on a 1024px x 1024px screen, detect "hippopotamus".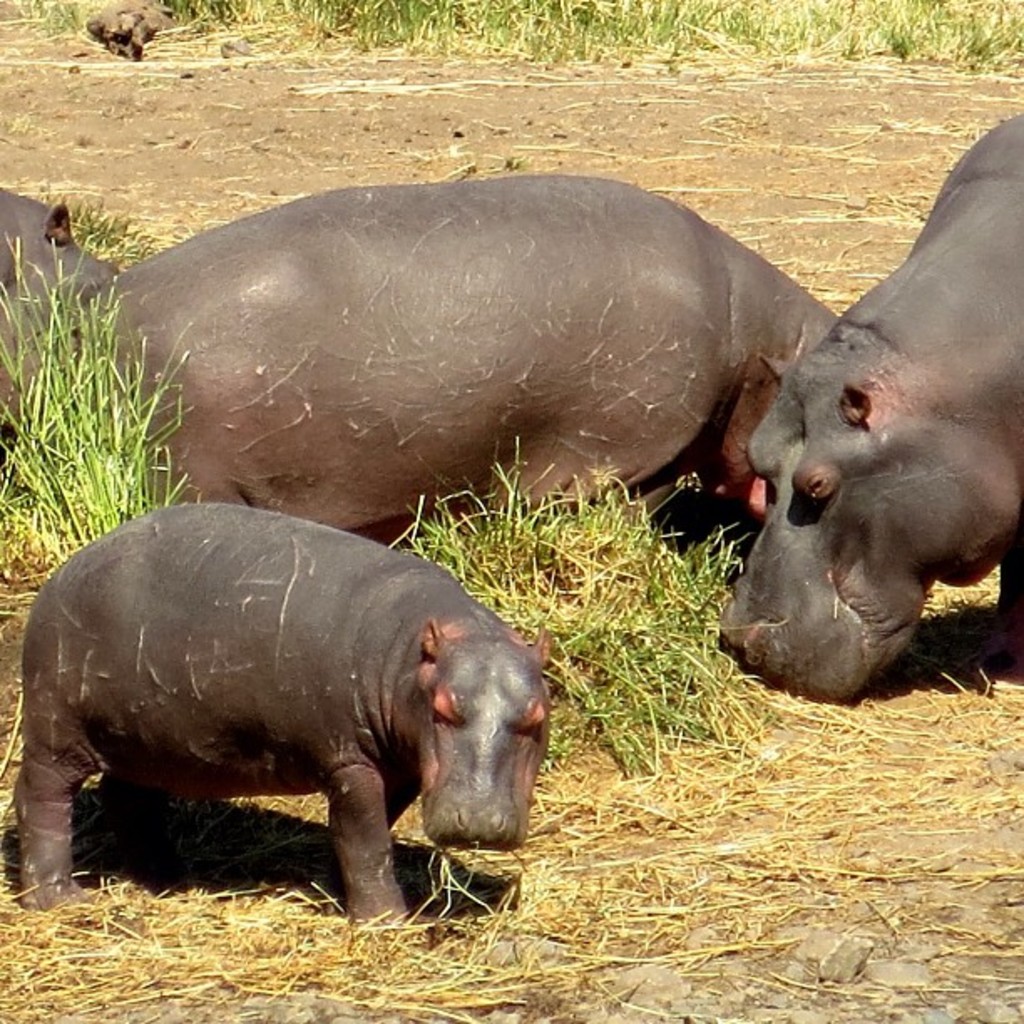
bbox=(0, 186, 124, 470).
